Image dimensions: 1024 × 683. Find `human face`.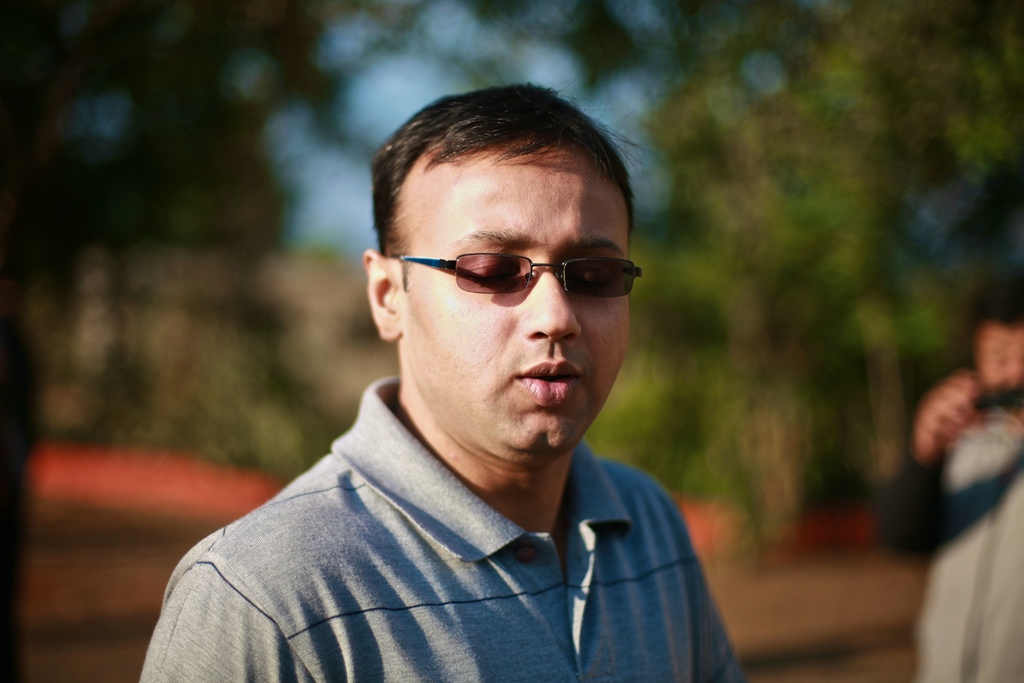
locate(979, 322, 1023, 392).
